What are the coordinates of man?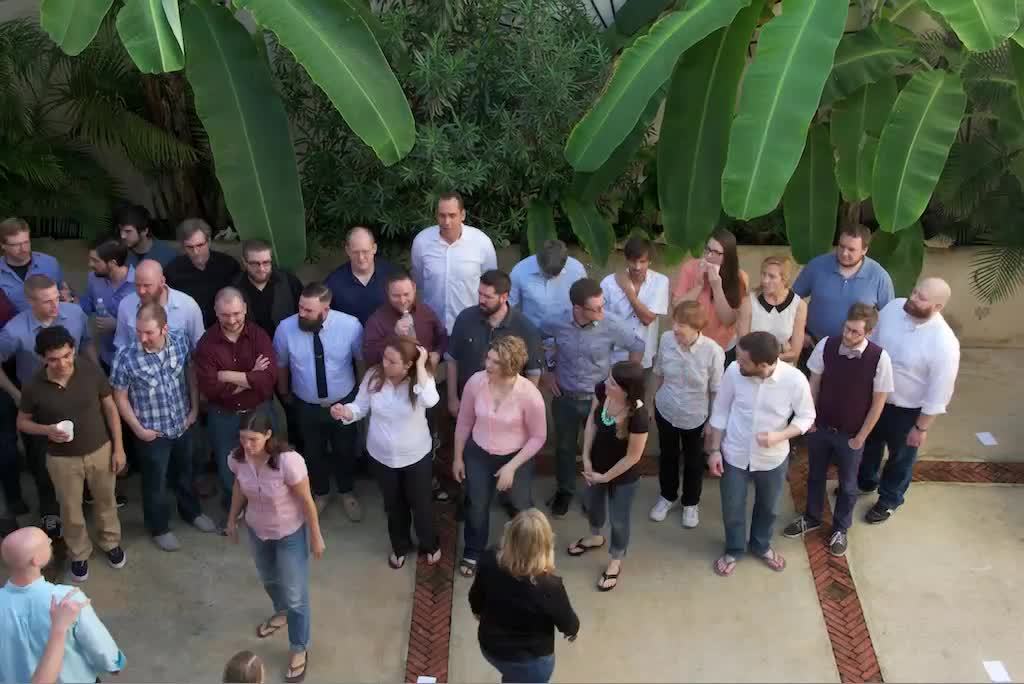
x1=114, y1=206, x2=174, y2=284.
